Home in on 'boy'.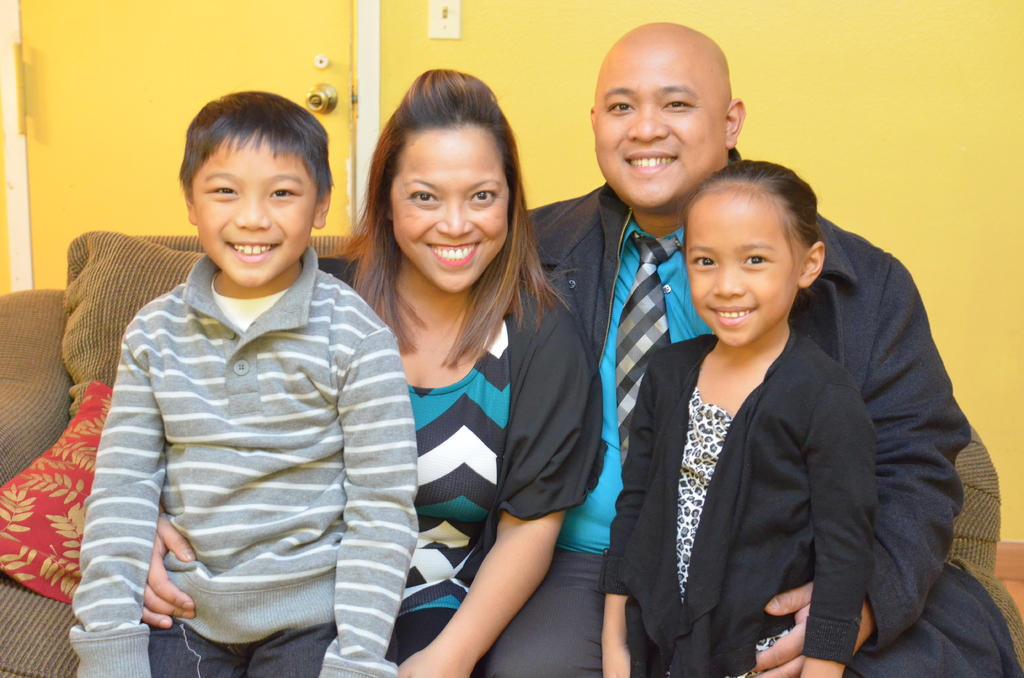
Homed in at x1=70 y1=84 x2=387 y2=670.
